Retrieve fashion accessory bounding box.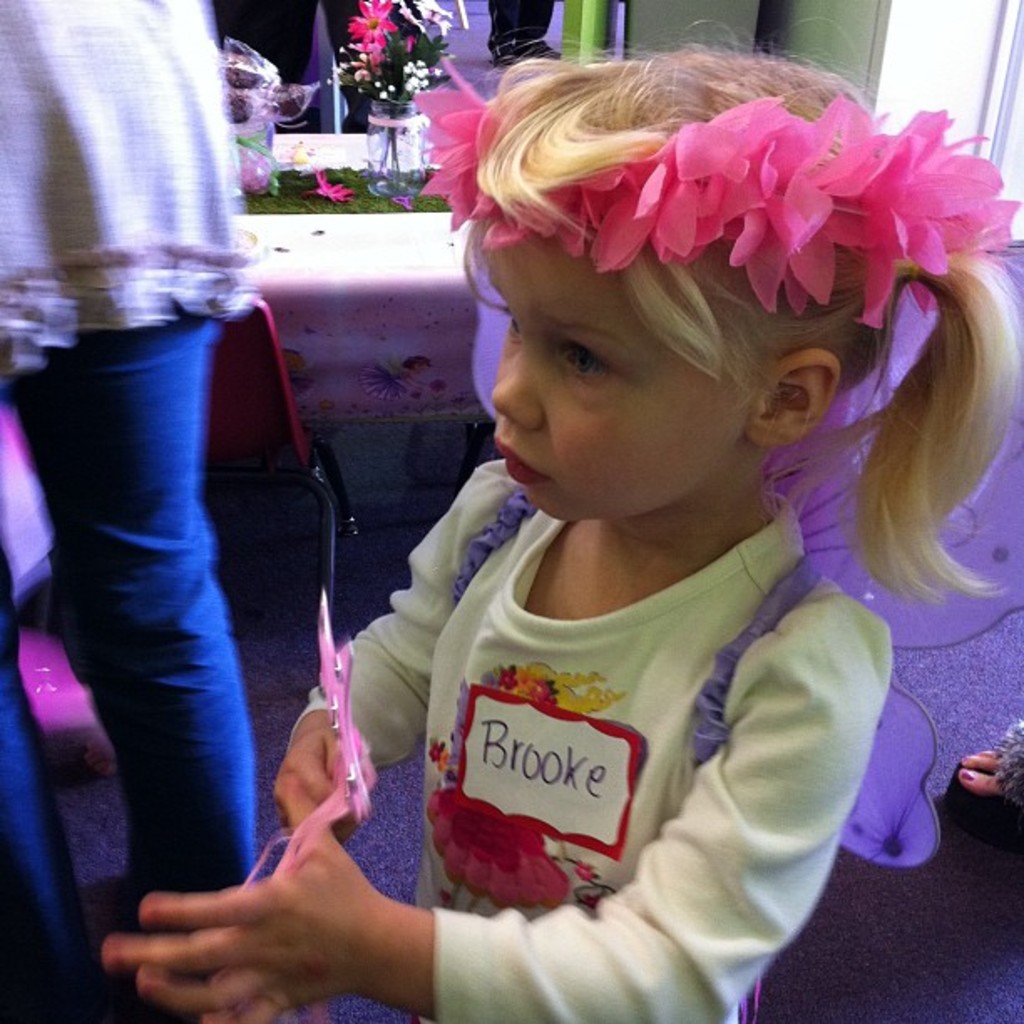
Bounding box: 447, 296, 1022, 872.
